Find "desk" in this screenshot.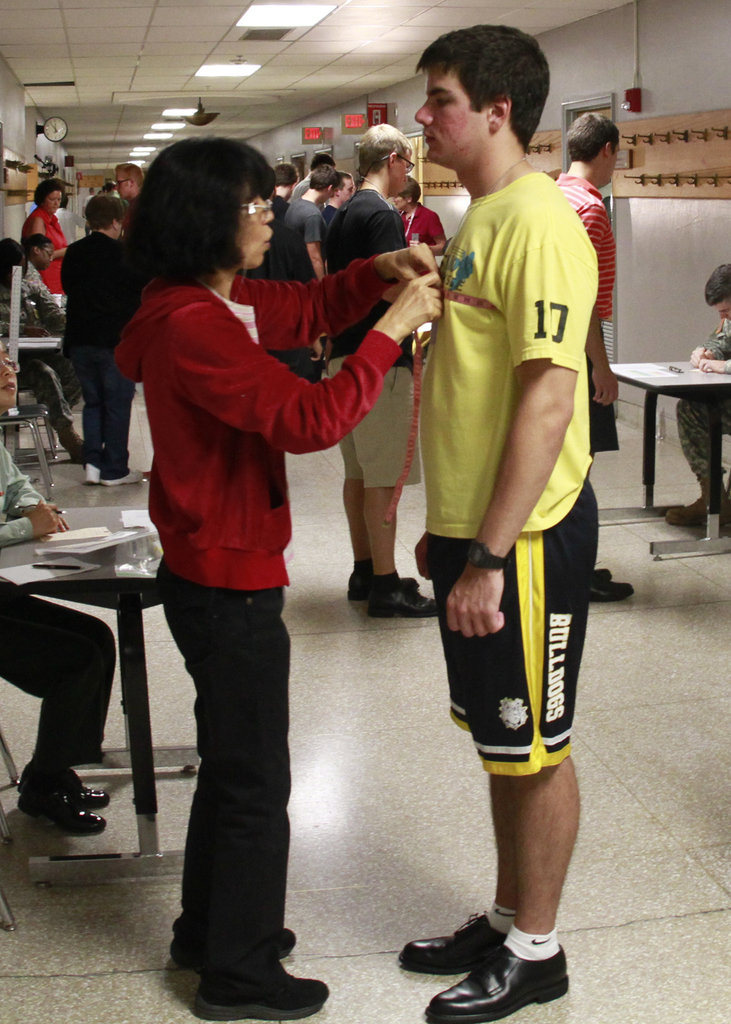
The bounding box for "desk" is 606, 356, 730, 565.
